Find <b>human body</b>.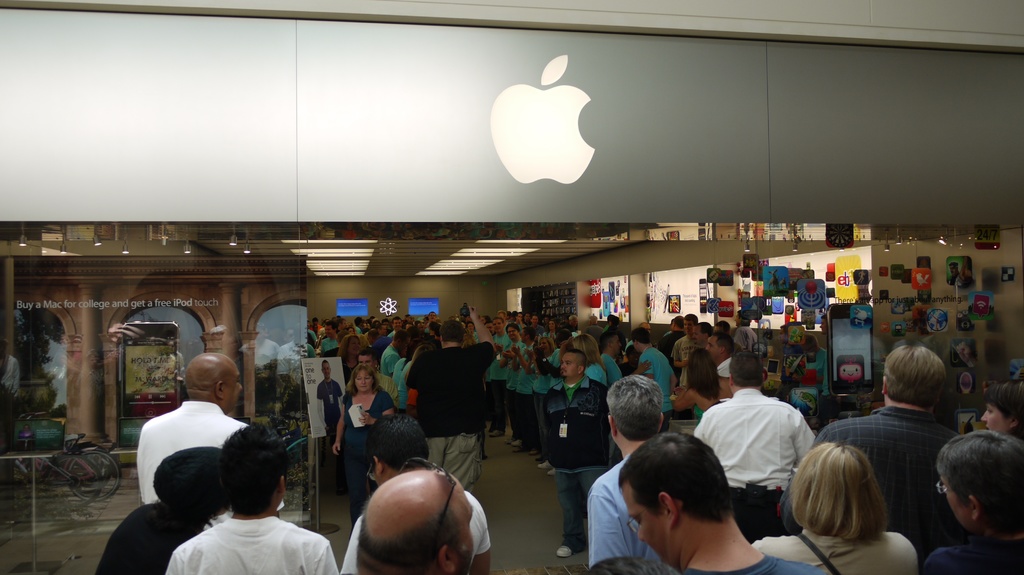
select_region(615, 433, 821, 574).
